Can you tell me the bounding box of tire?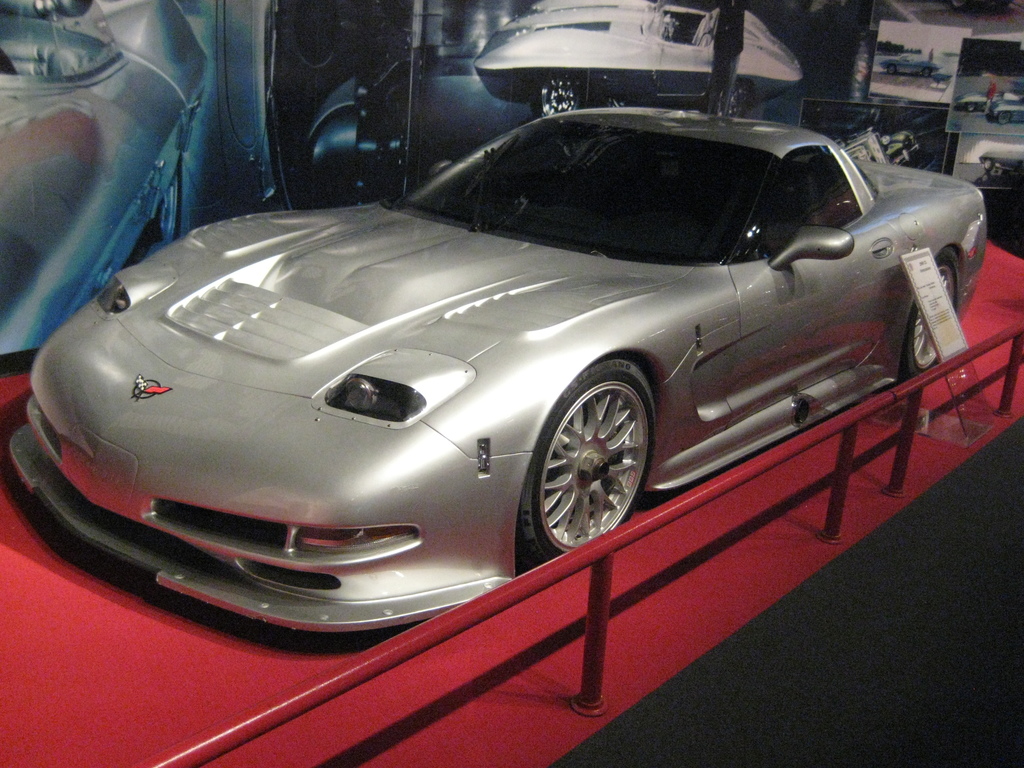
<region>897, 252, 957, 378</region>.
